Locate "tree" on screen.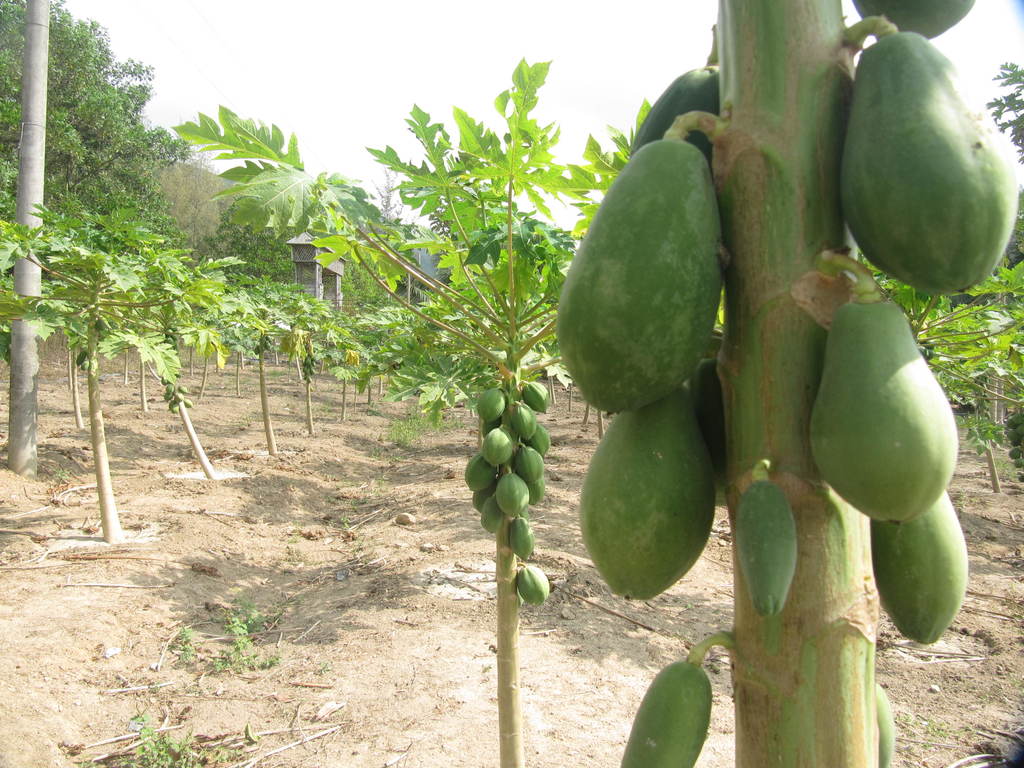
On screen at <box>3,0,55,478</box>.
